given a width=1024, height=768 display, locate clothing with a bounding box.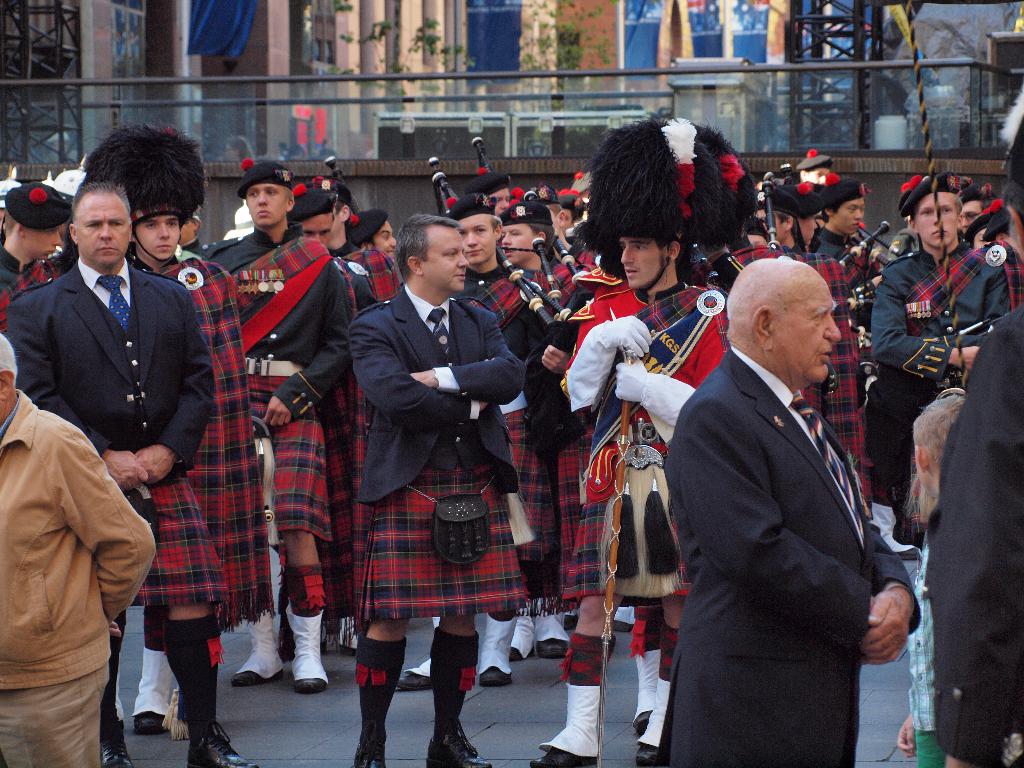
Located: 816 226 881 339.
